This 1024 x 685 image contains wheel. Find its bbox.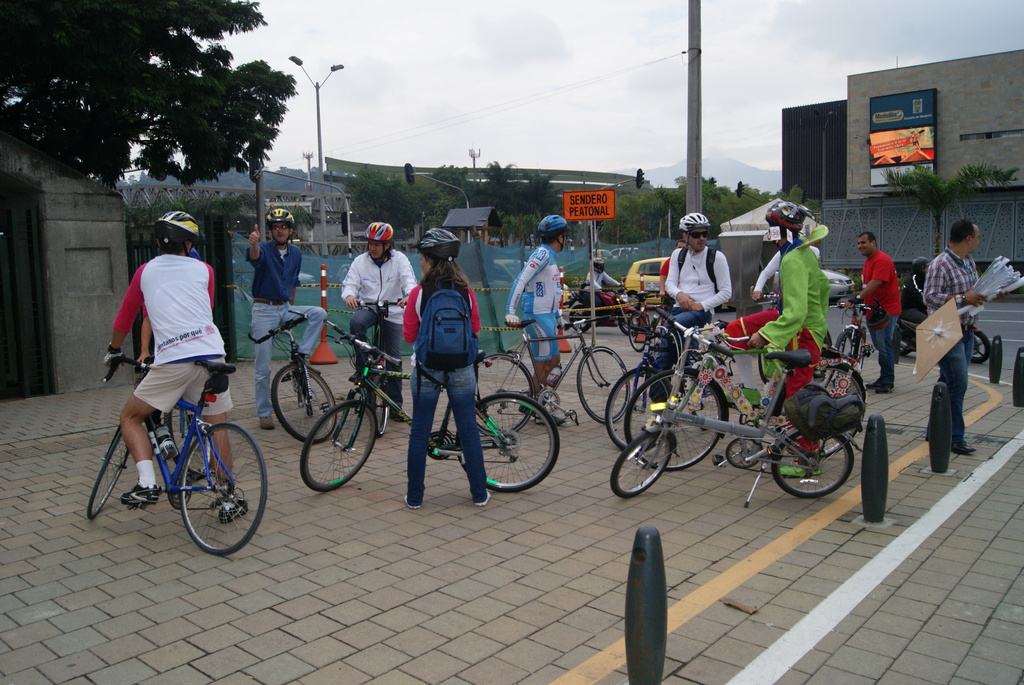
302, 381, 315, 416.
